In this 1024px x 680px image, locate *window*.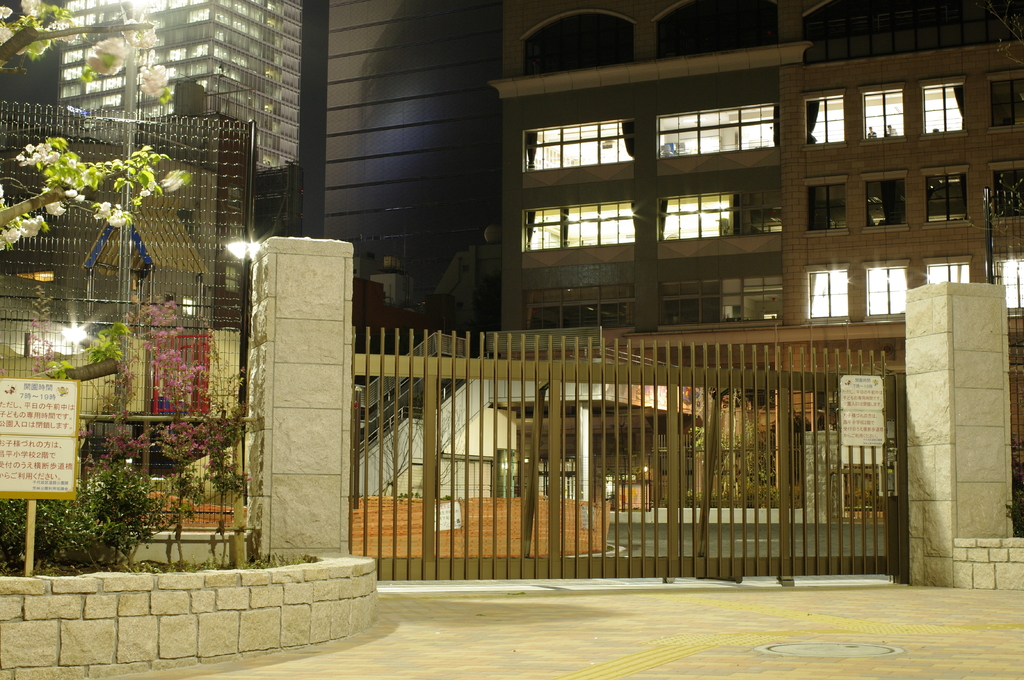
Bounding box: bbox=[927, 175, 967, 221].
